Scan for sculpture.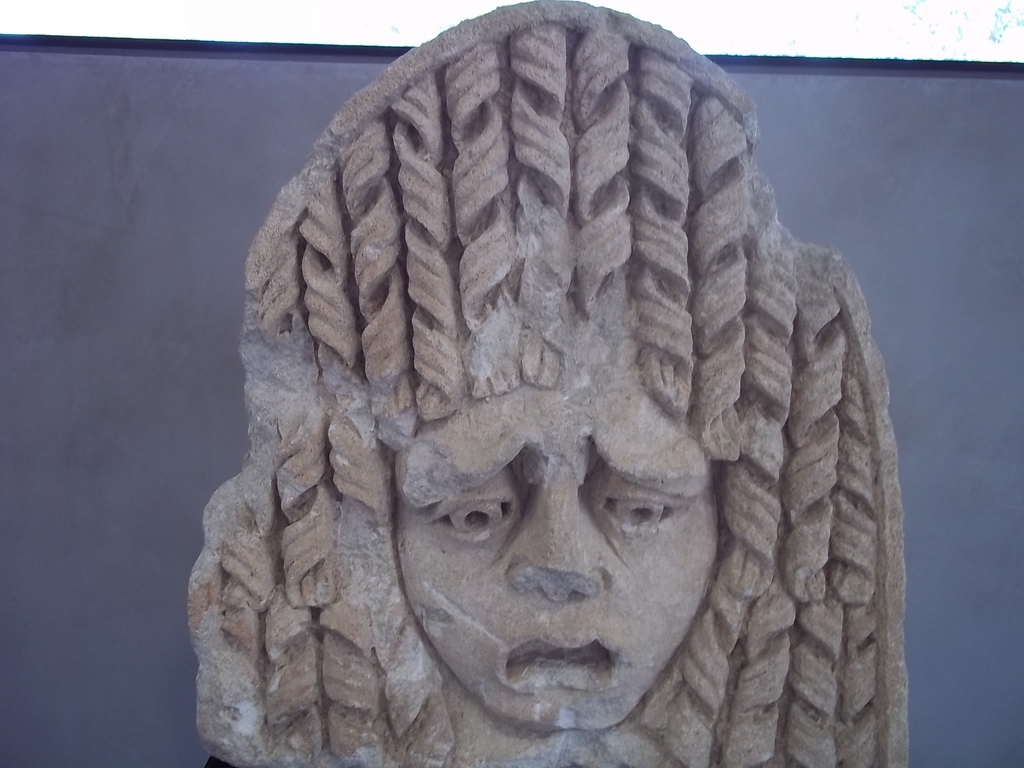
Scan result: [157, 13, 942, 750].
